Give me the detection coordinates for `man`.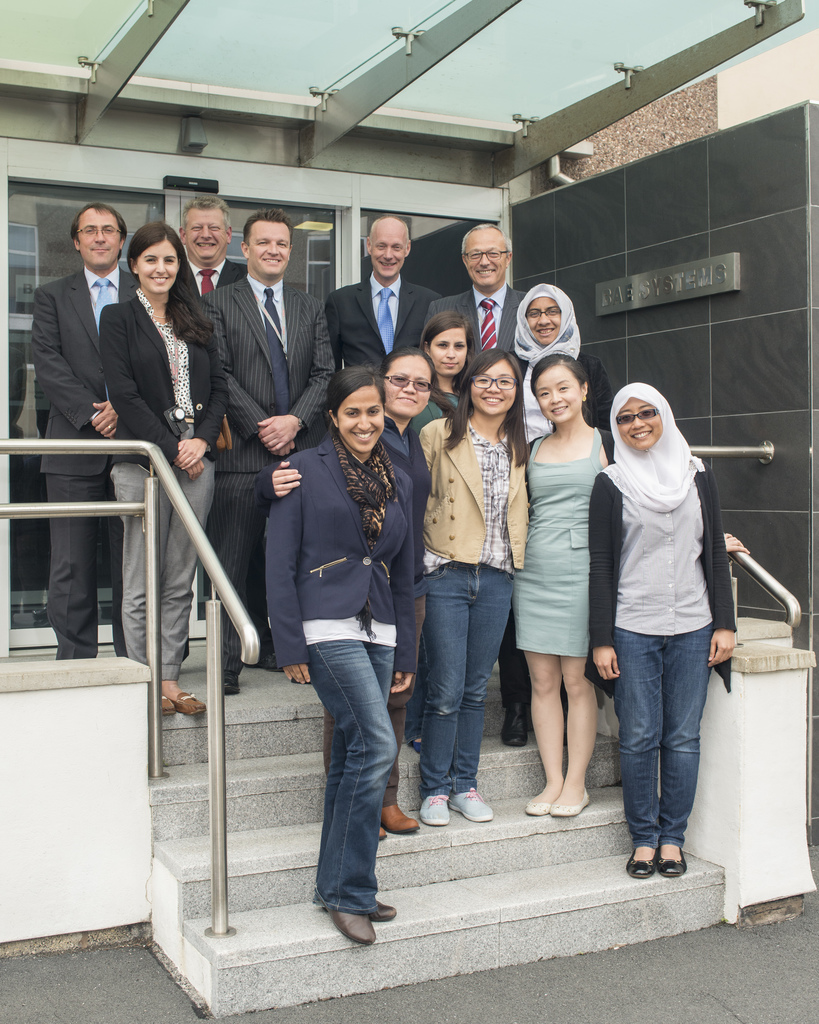
<bbox>316, 207, 451, 371</bbox>.
